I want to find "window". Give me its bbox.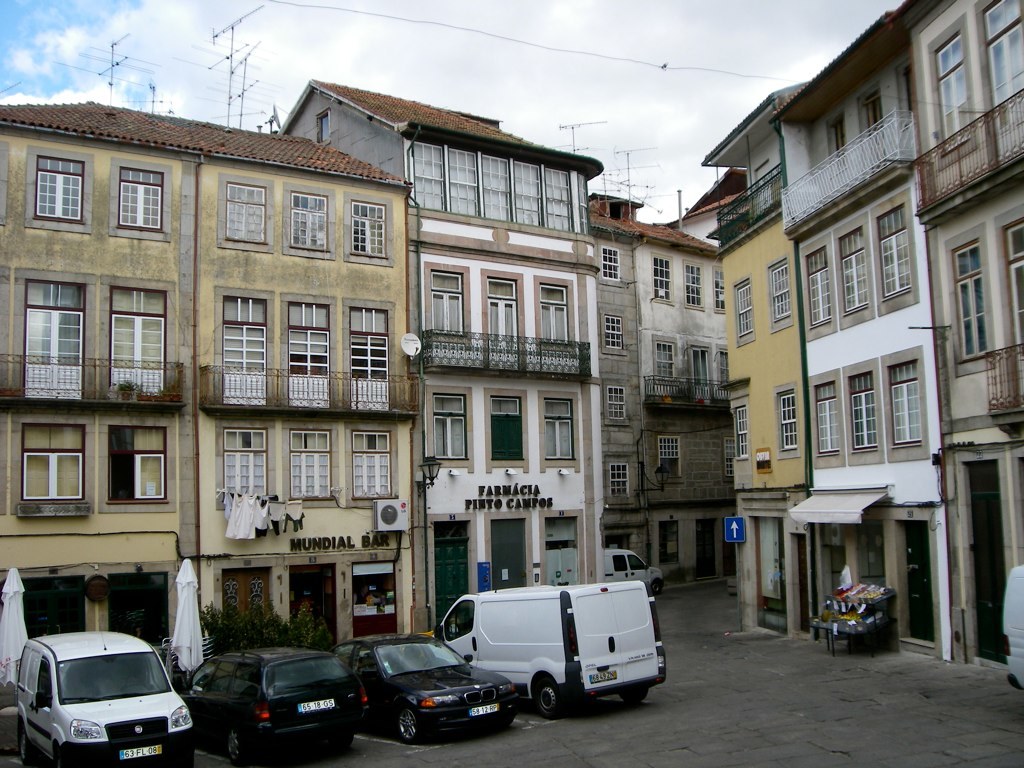
580 174 589 238.
